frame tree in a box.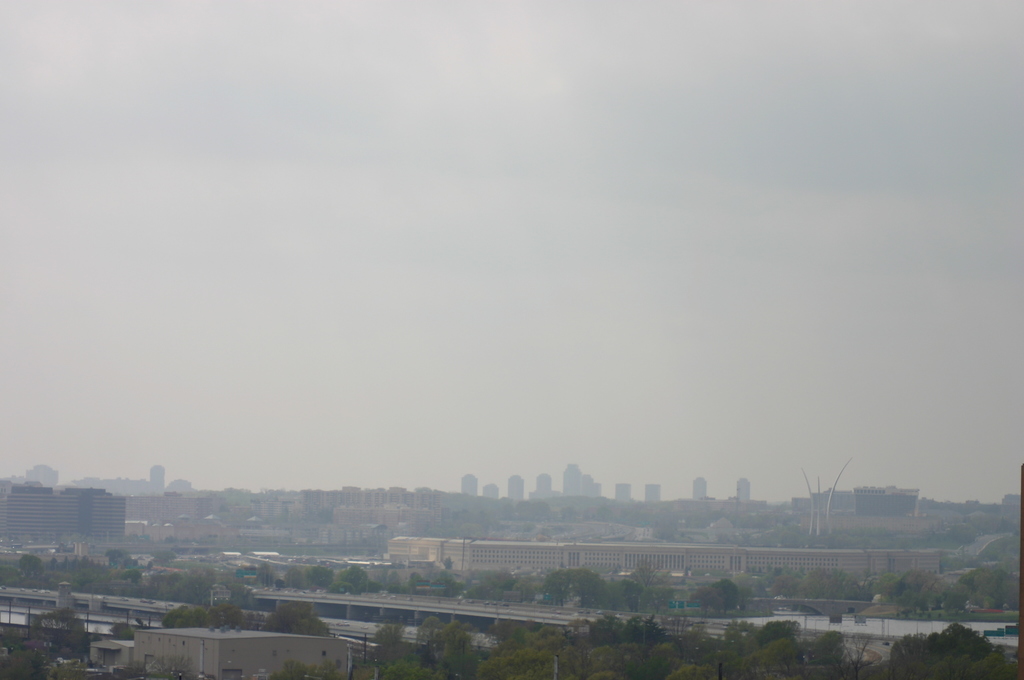
x1=253, y1=593, x2=332, y2=639.
